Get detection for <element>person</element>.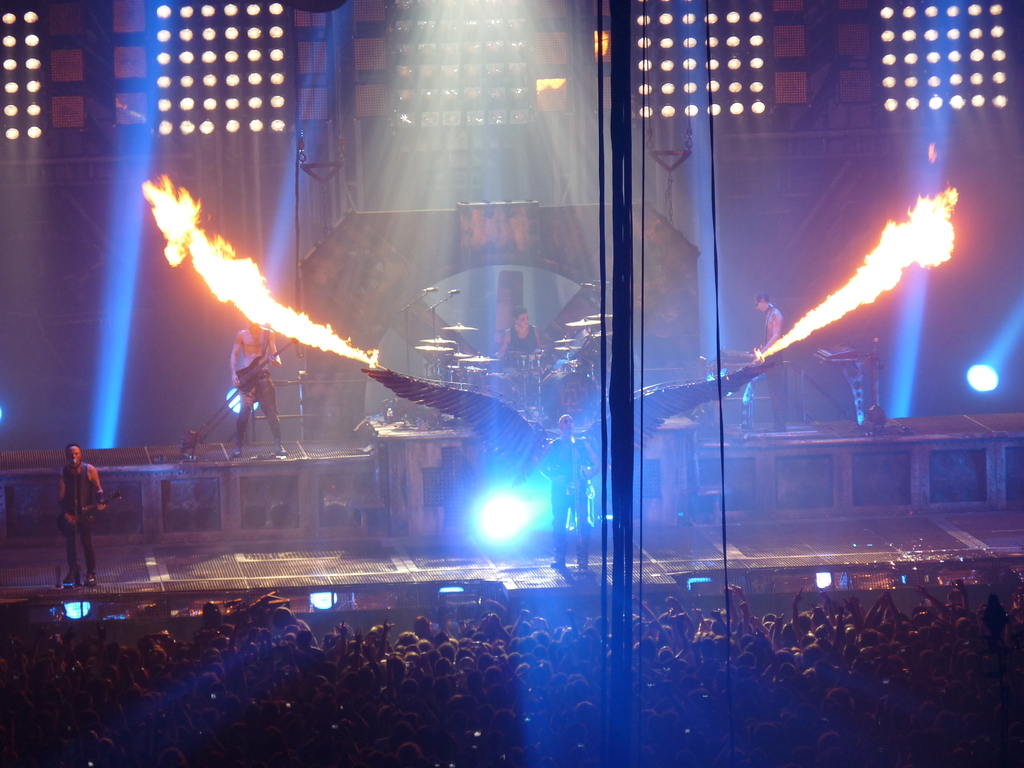
Detection: region(537, 412, 599, 565).
